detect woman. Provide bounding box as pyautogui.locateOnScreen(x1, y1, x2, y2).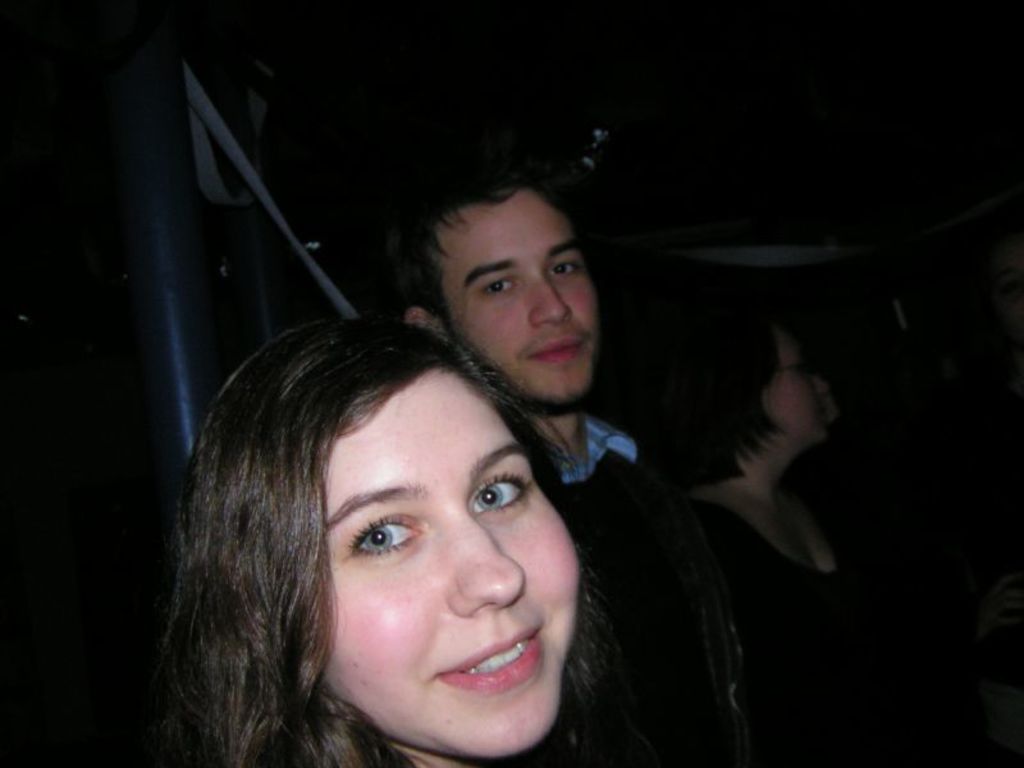
pyautogui.locateOnScreen(148, 228, 704, 767).
